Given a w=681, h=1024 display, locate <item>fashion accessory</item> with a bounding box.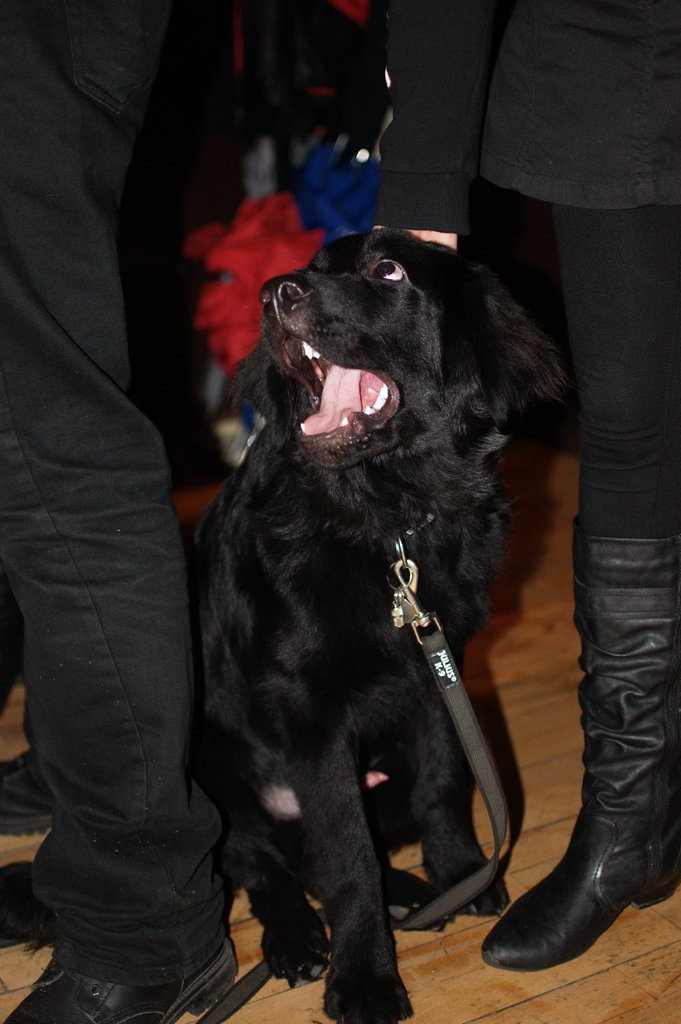
Located: (x1=3, y1=953, x2=240, y2=1023).
